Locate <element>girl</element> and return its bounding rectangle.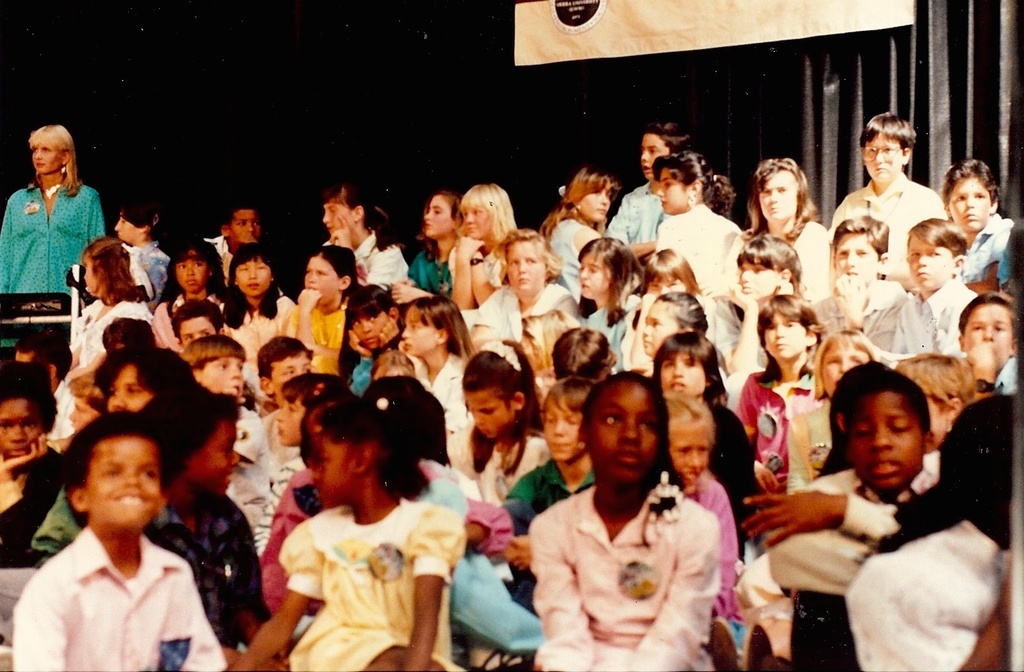
[708,233,795,371].
